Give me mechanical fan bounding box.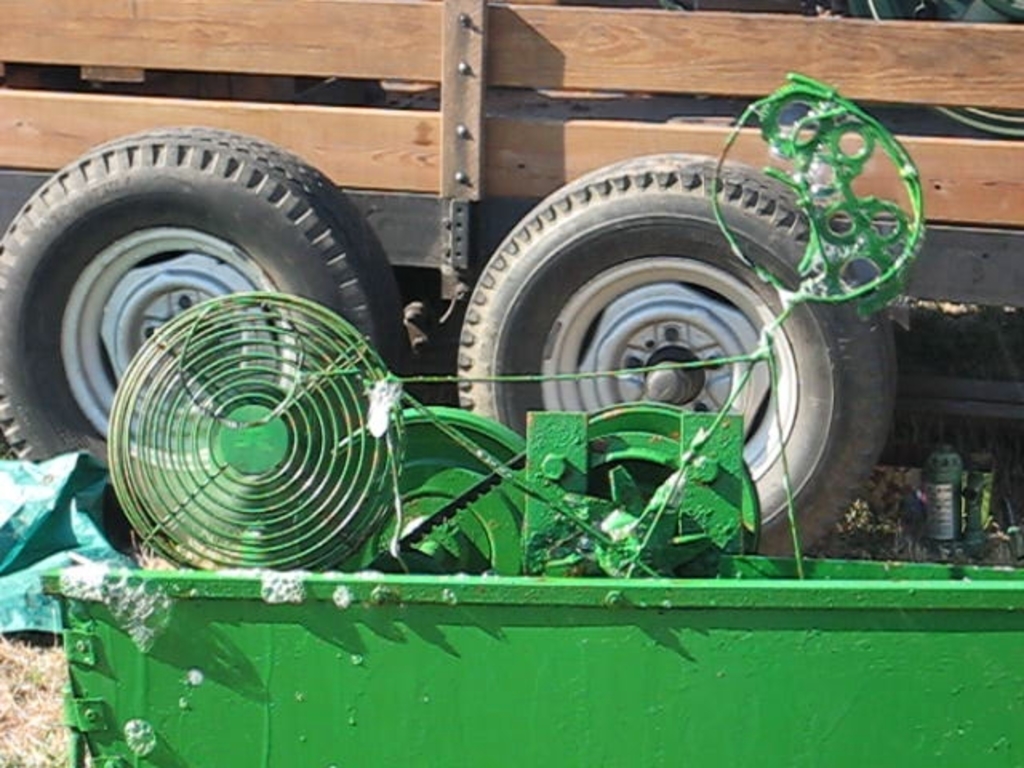
104,285,402,576.
